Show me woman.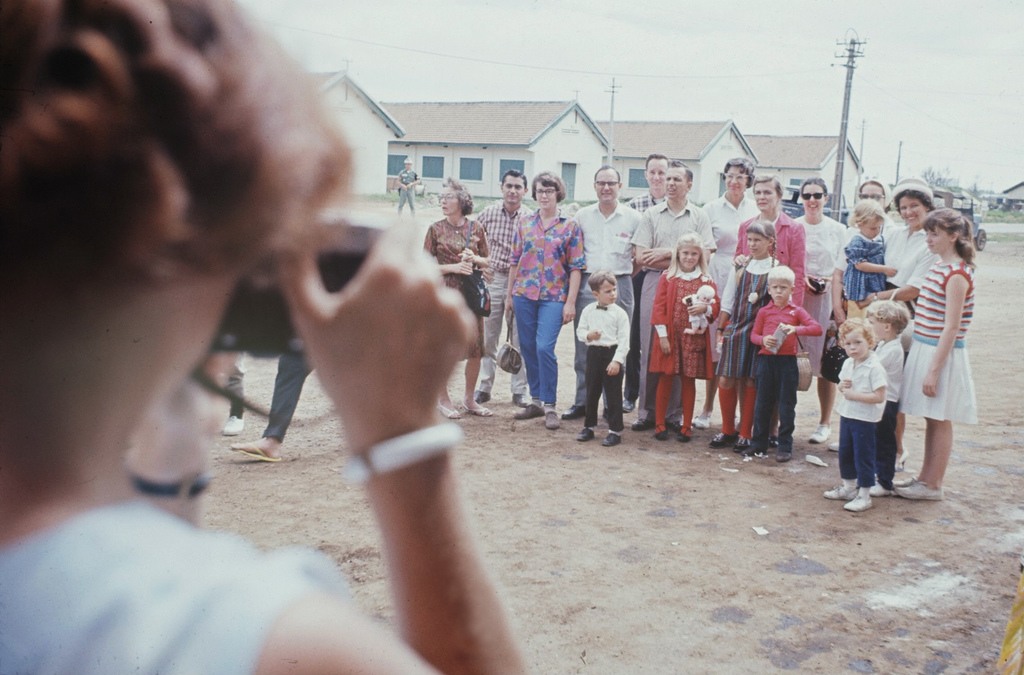
woman is here: 419:174:493:428.
